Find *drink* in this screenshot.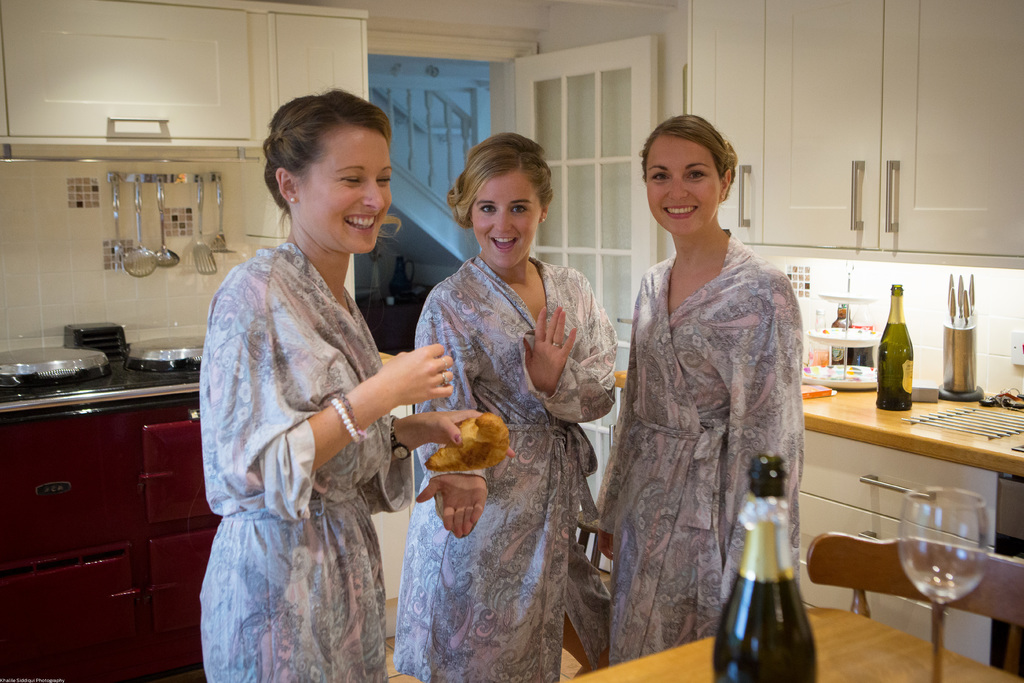
The bounding box for *drink* is detection(732, 493, 822, 676).
